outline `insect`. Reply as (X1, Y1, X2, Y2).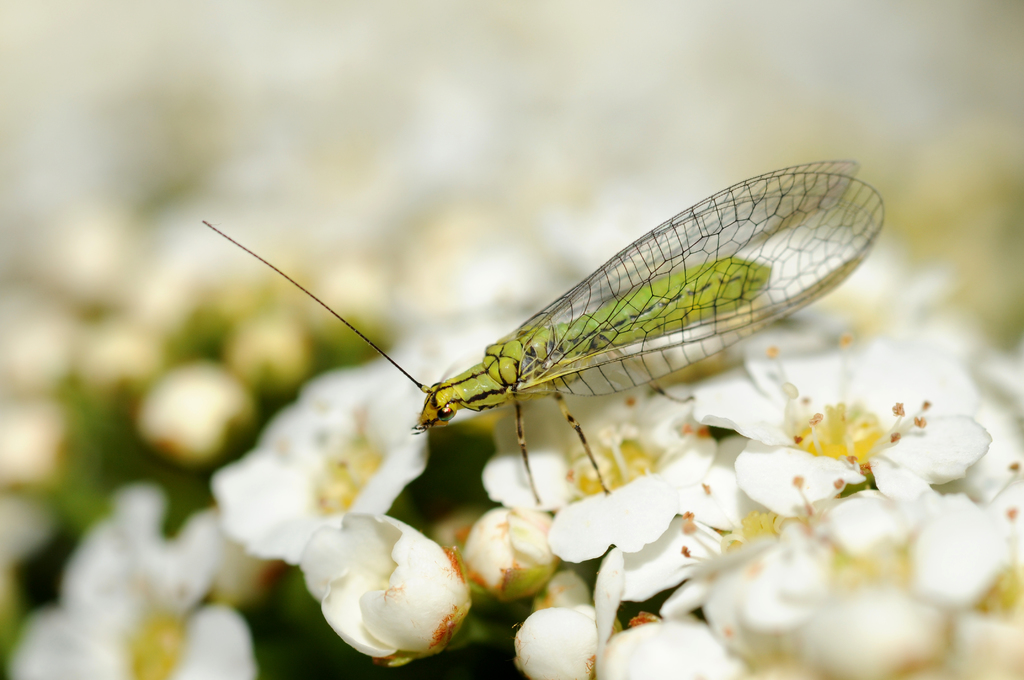
(200, 156, 885, 513).
